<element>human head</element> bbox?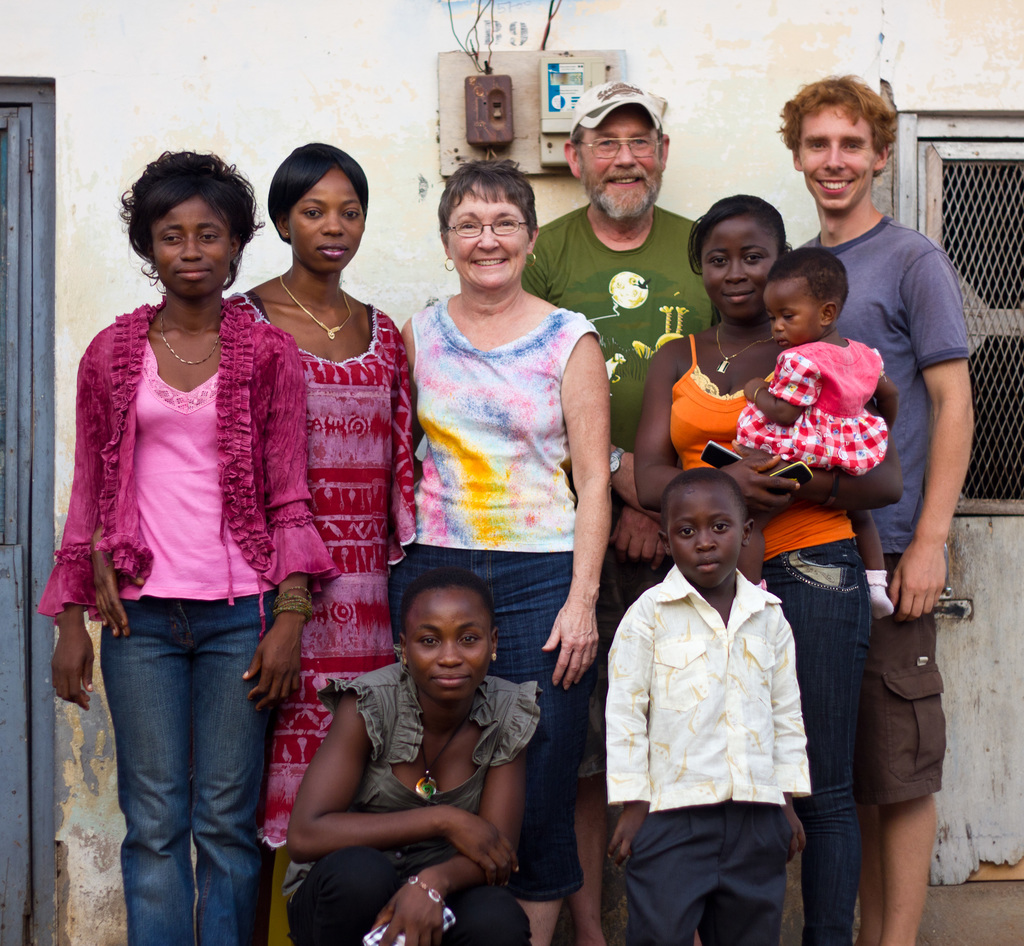
bbox=(685, 199, 795, 322)
